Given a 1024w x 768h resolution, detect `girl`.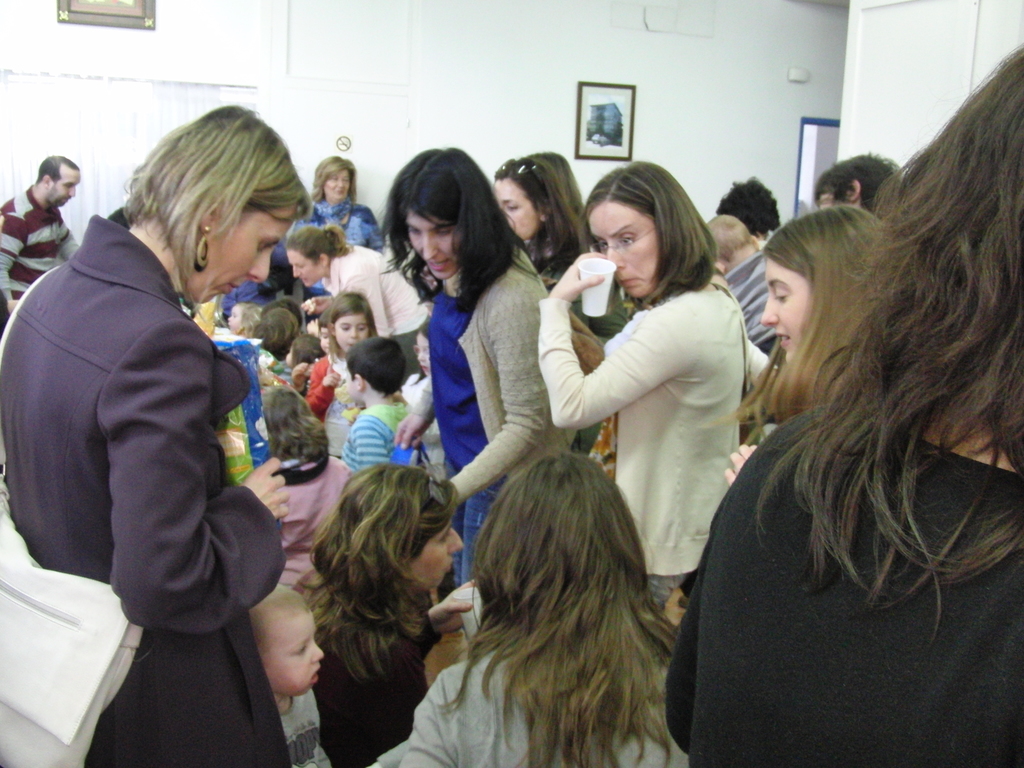
box(376, 452, 678, 767).
